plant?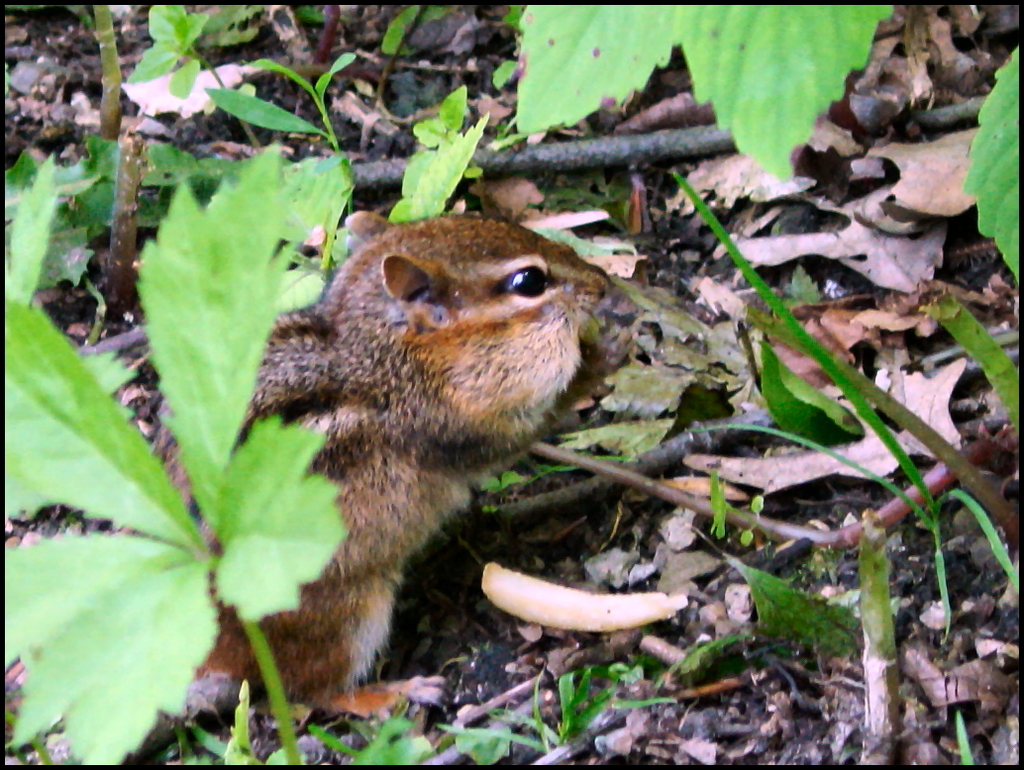
bbox=[25, 174, 336, 755]
